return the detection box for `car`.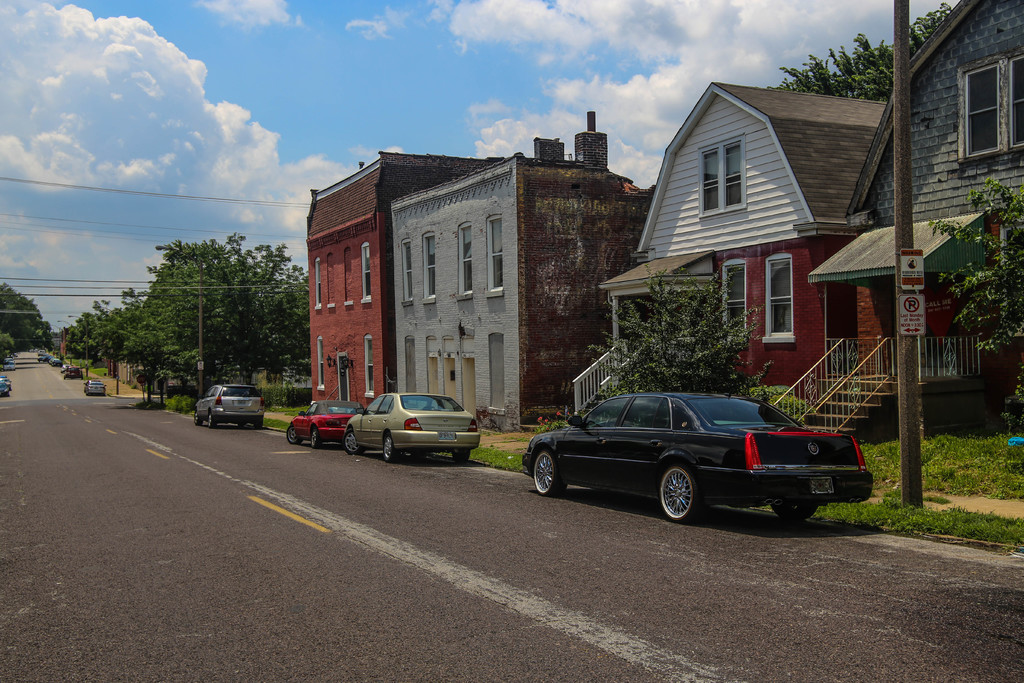
(x1=284, y1=398, x2=362, y2=447).
